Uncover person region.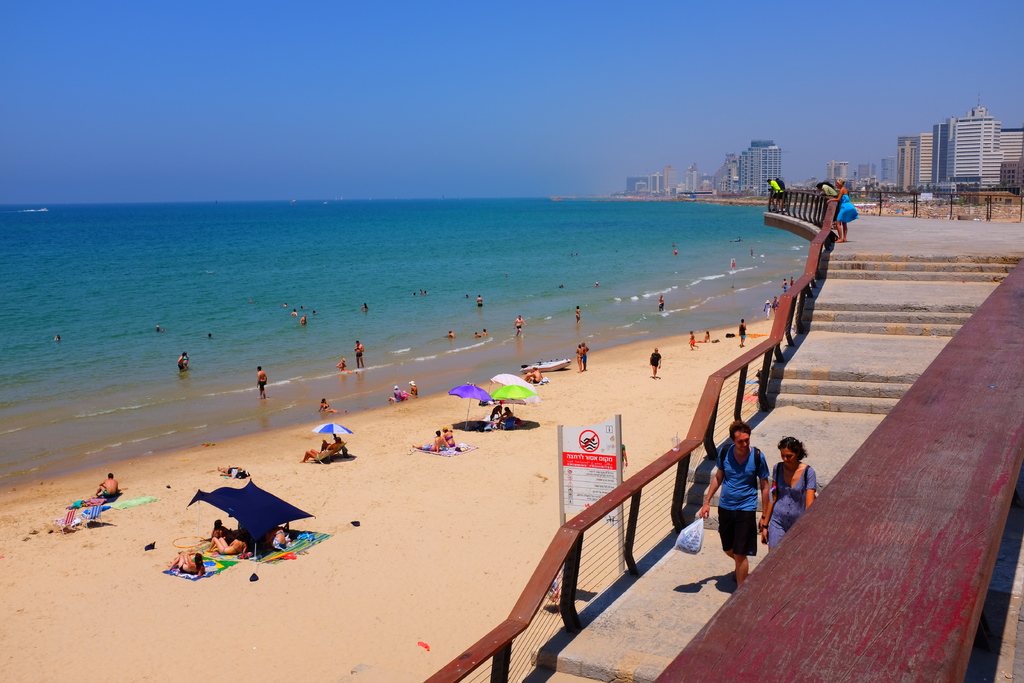
Uncovered: (x1=255, y1=365, x2=268, y2=397).
